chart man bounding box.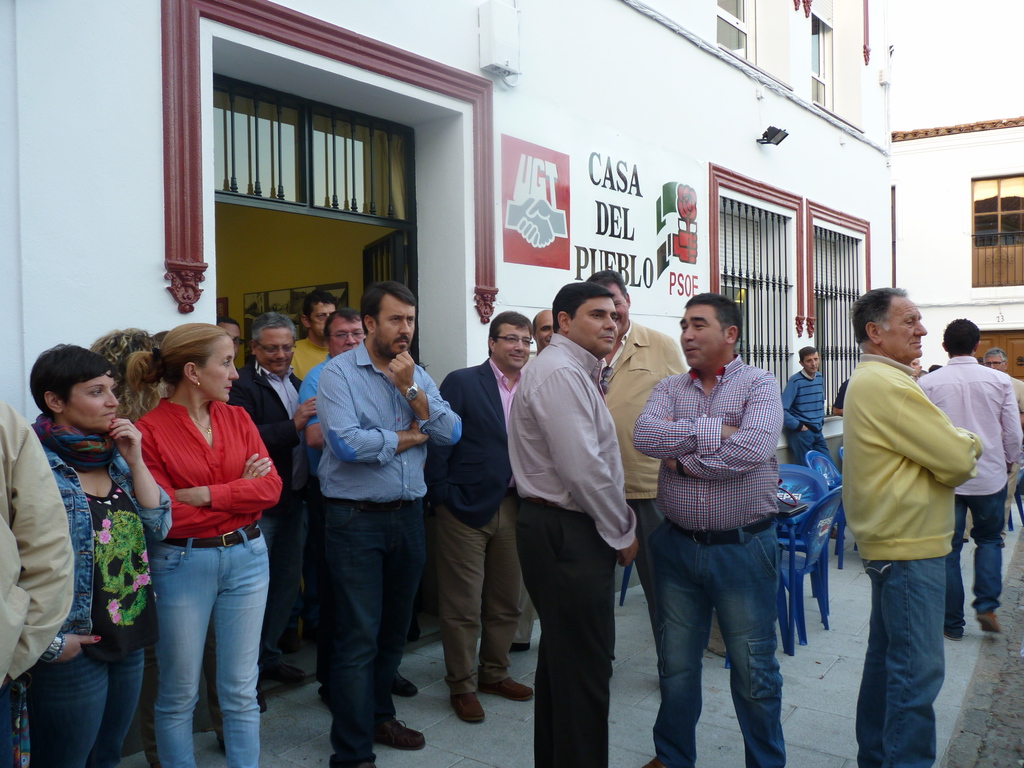
Charted: left=630, top=289, right=784, bottom=766.
